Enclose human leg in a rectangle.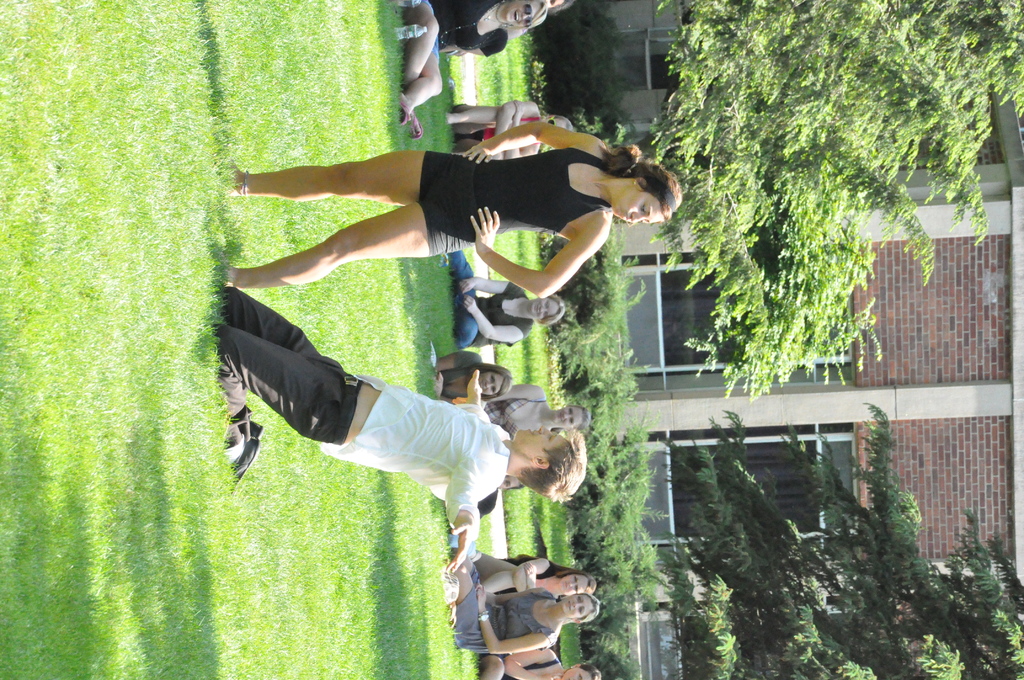
(214, 324, 348, 492).
